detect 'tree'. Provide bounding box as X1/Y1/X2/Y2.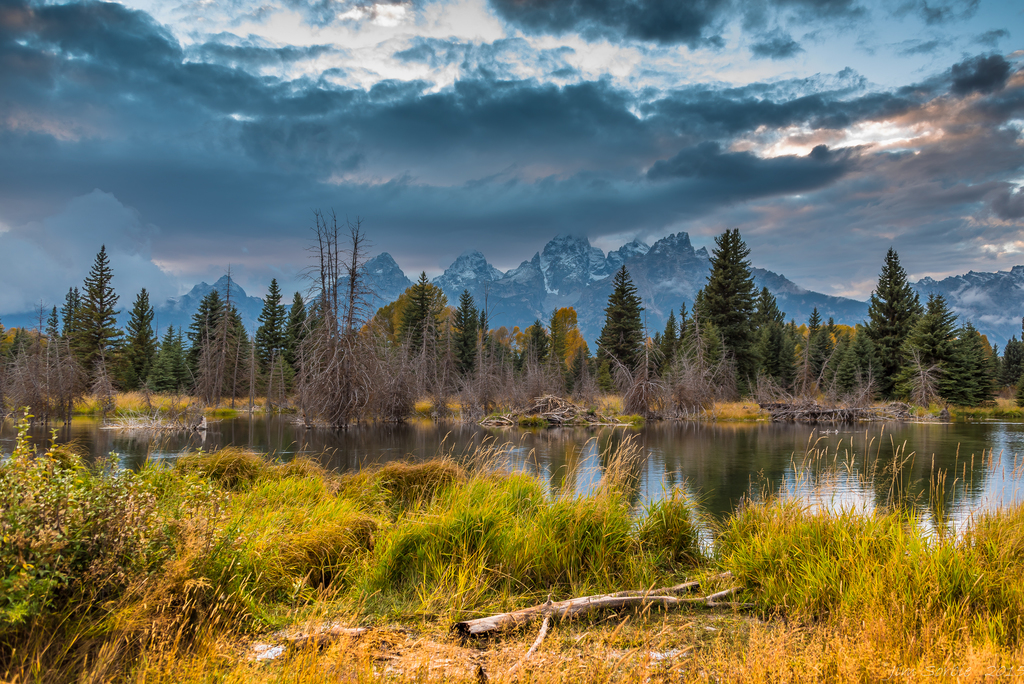
111/284/156/405.
